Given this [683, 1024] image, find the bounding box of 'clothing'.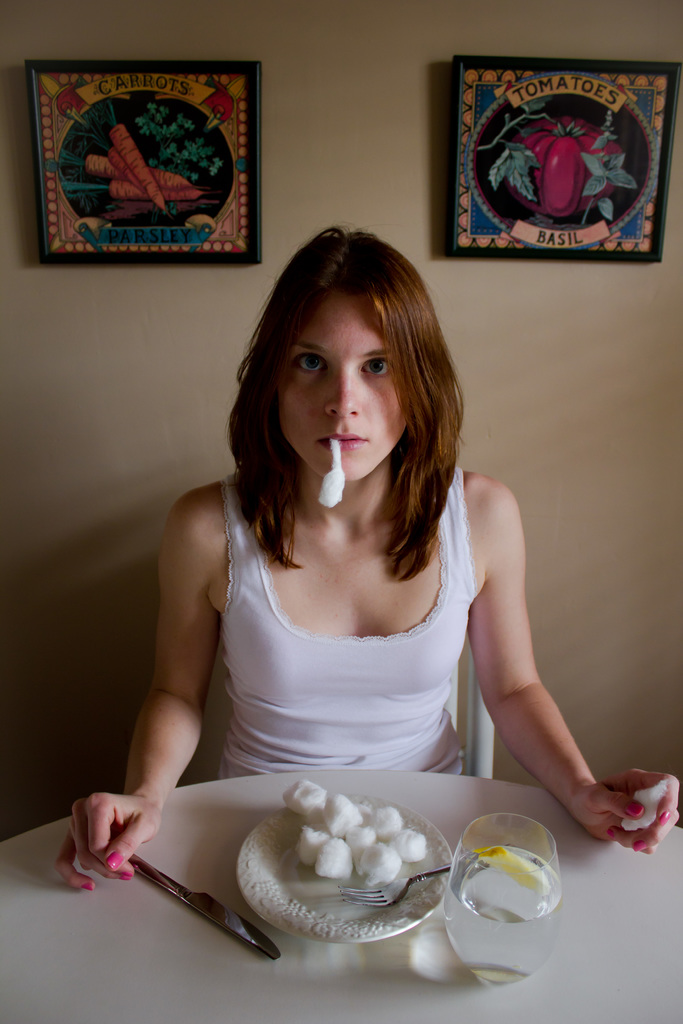
218/476/475/776.
